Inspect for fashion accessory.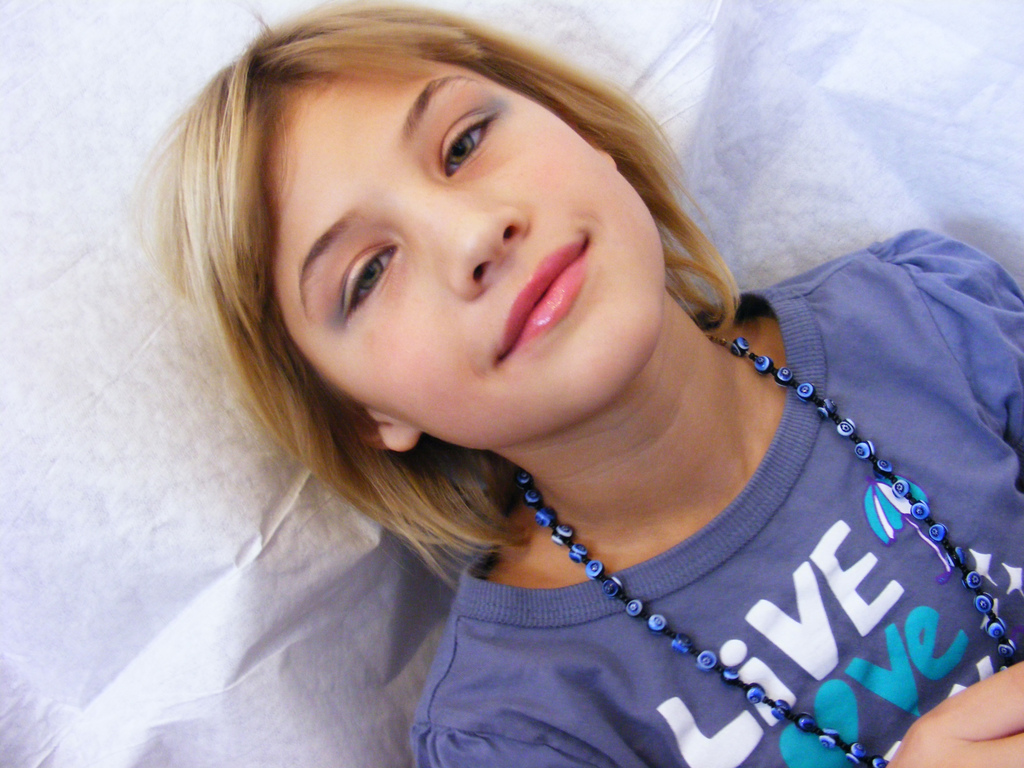
Inspection: <region>520, 333, 1023, 767</region>.
